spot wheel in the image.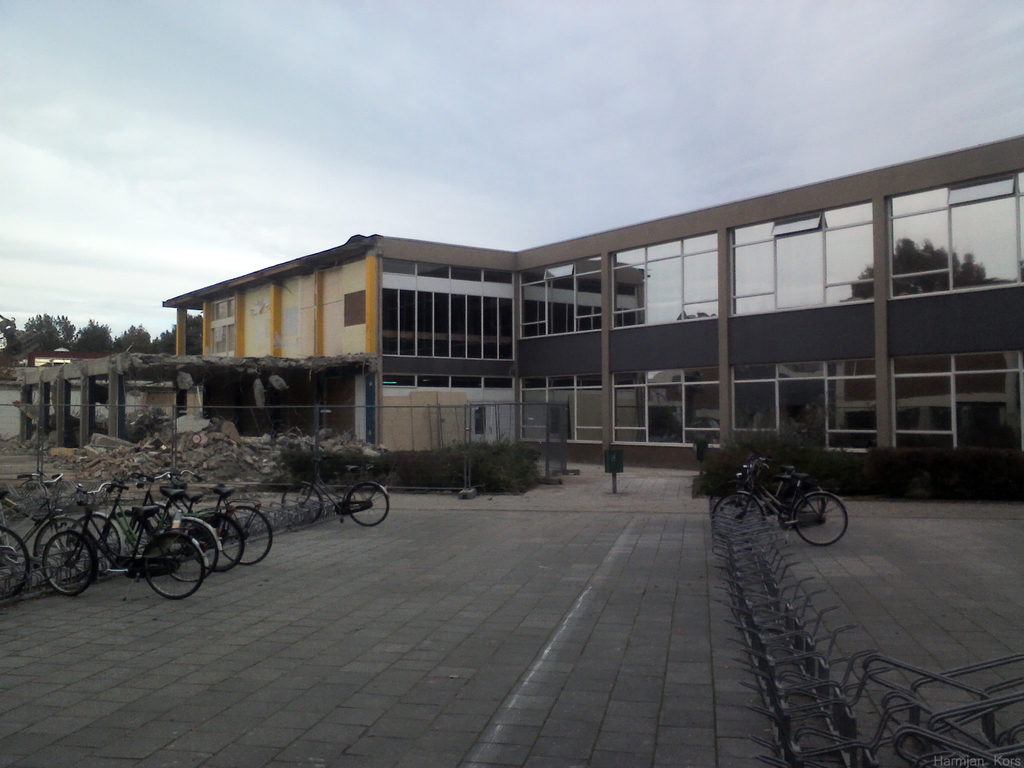
wheel found at <bbox>40, 527, 99, 598</bbox>.
